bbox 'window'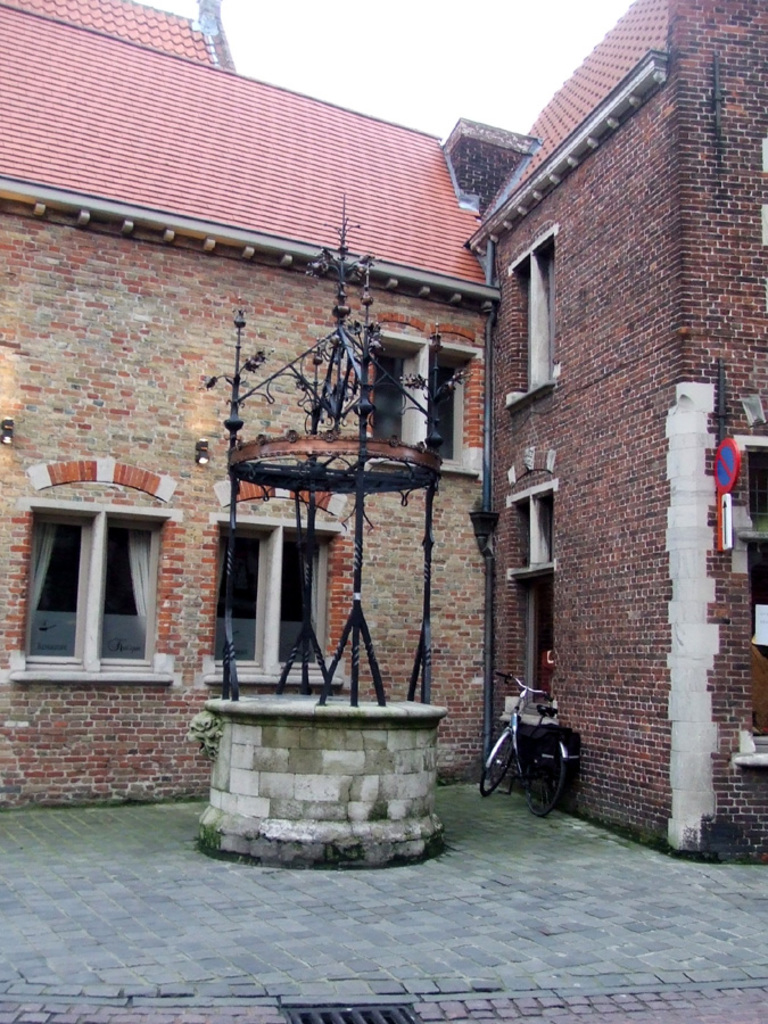
<bbox>505, 234, 584, 415</bbox>
